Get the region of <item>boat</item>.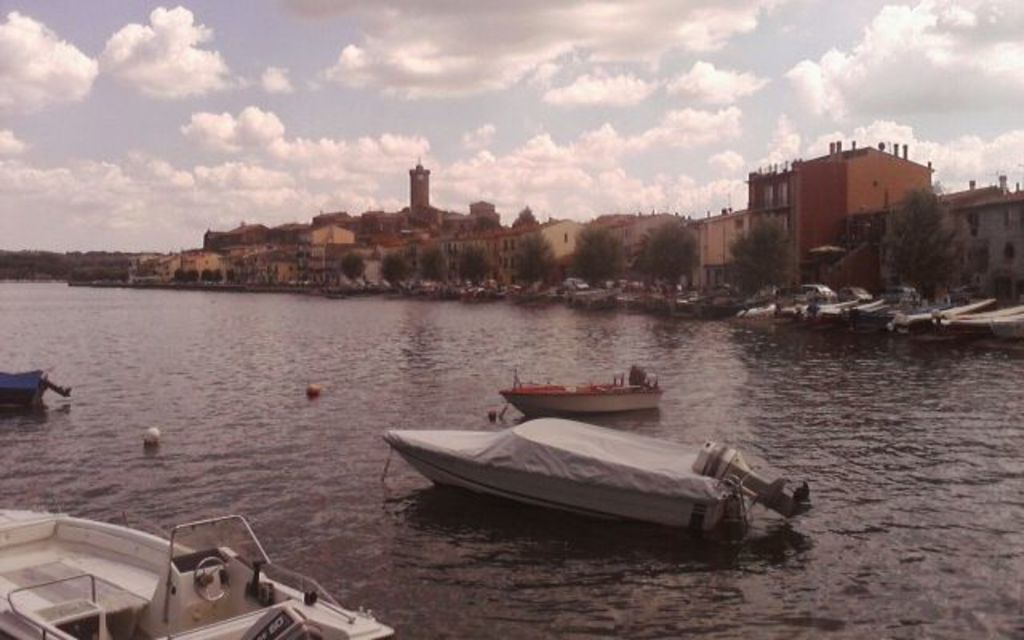
BBox(816, 296, 885, 320).
